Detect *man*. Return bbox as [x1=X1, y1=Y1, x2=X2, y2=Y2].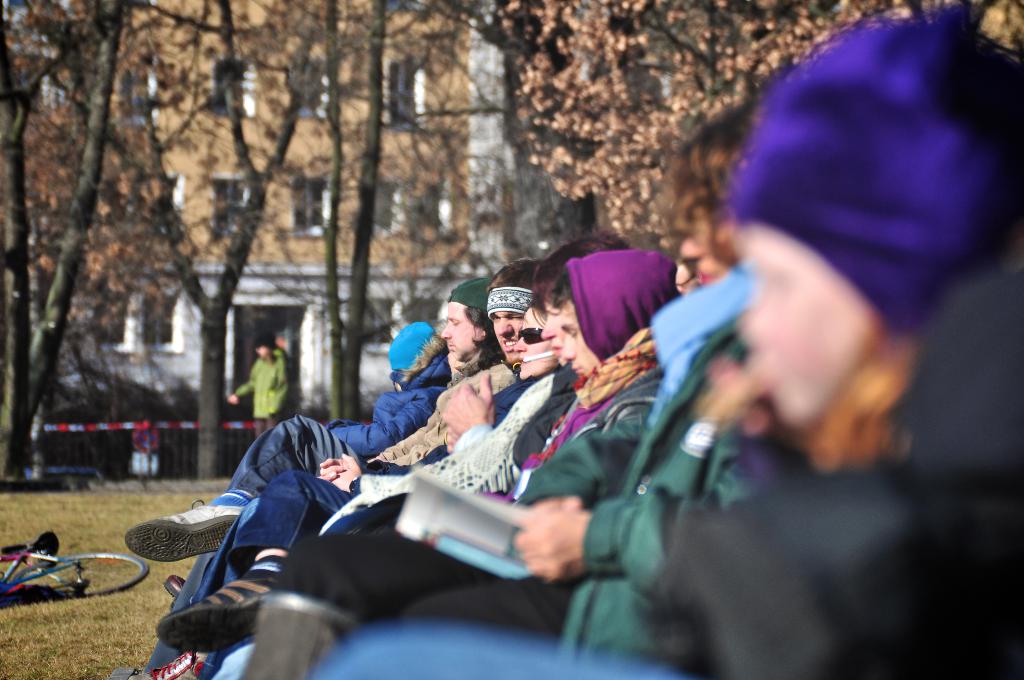
[x1=319, y1=263, x2=534, y2=474].
